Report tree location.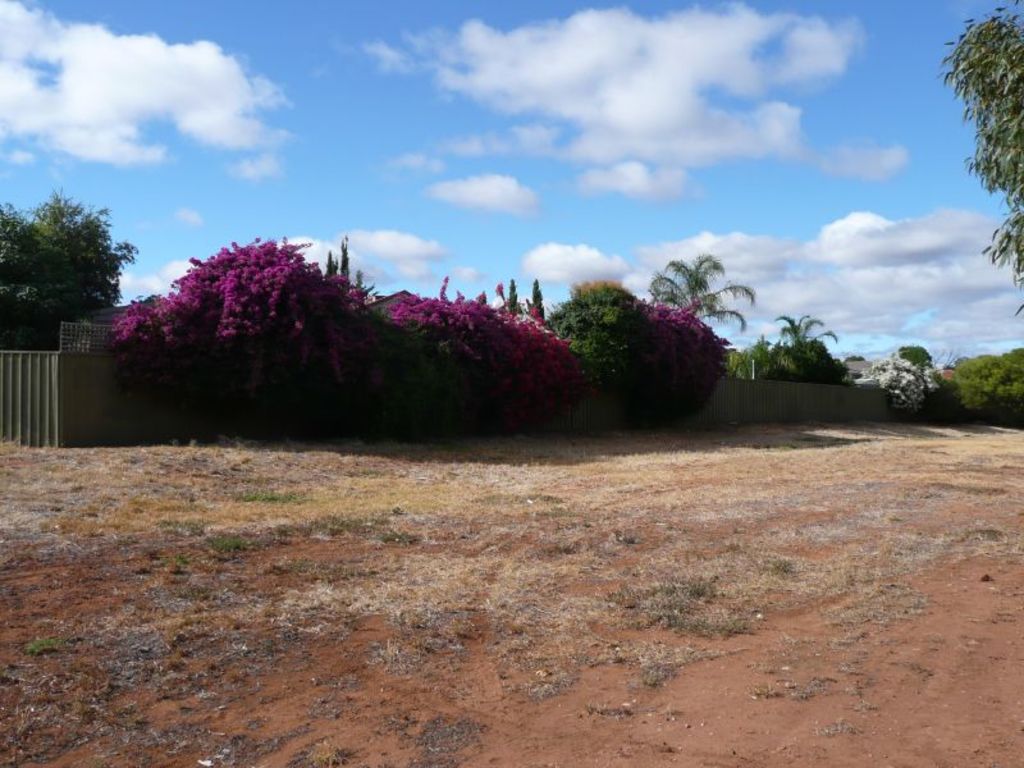
Report: Rect(938, 0, 1020, 316).
